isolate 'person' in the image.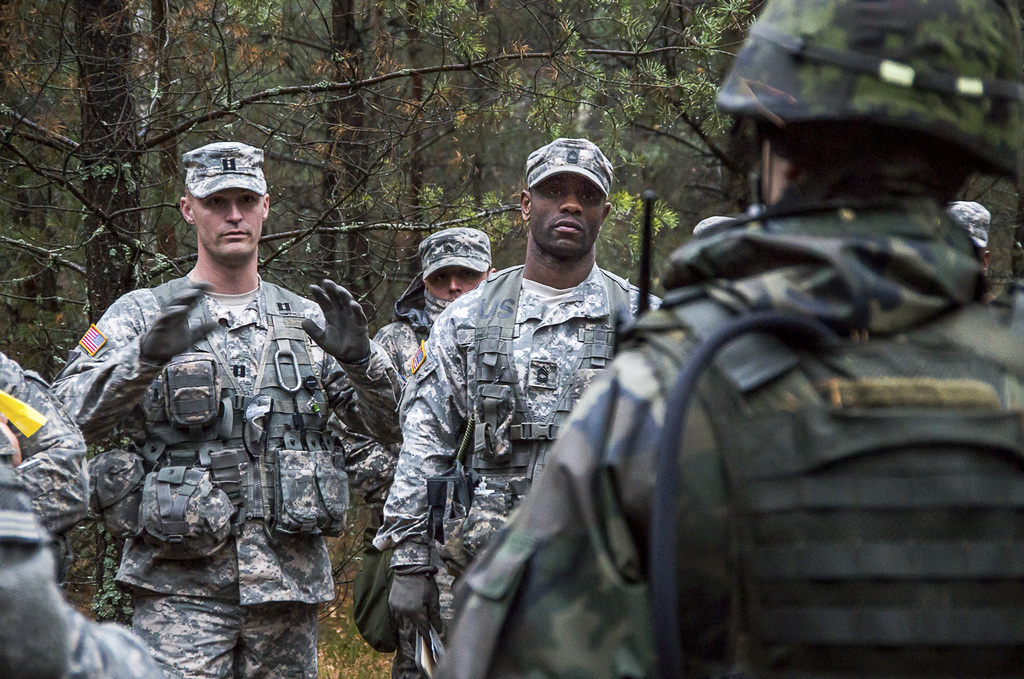
Isolated region: 372:126:661:646.
